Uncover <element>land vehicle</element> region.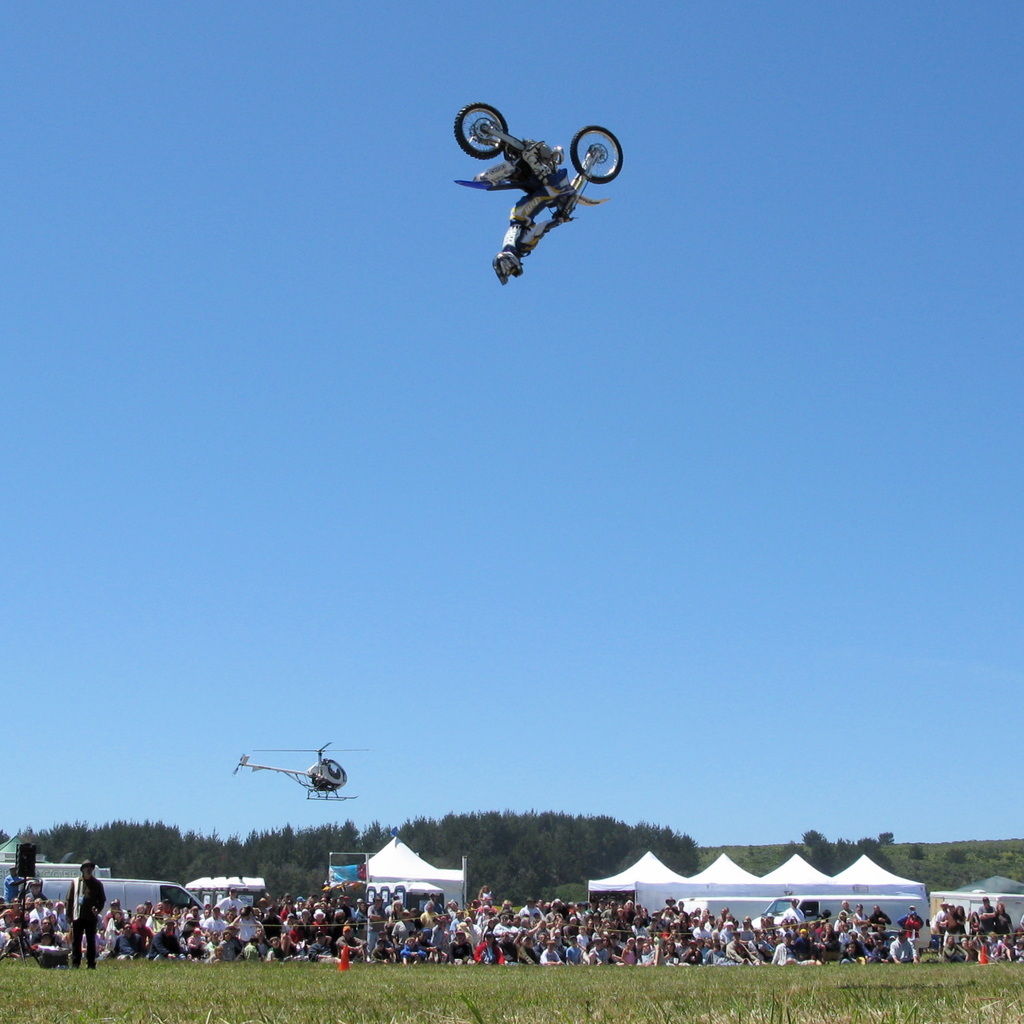
Uncovered: select_region(455, 97, 647, 294).
